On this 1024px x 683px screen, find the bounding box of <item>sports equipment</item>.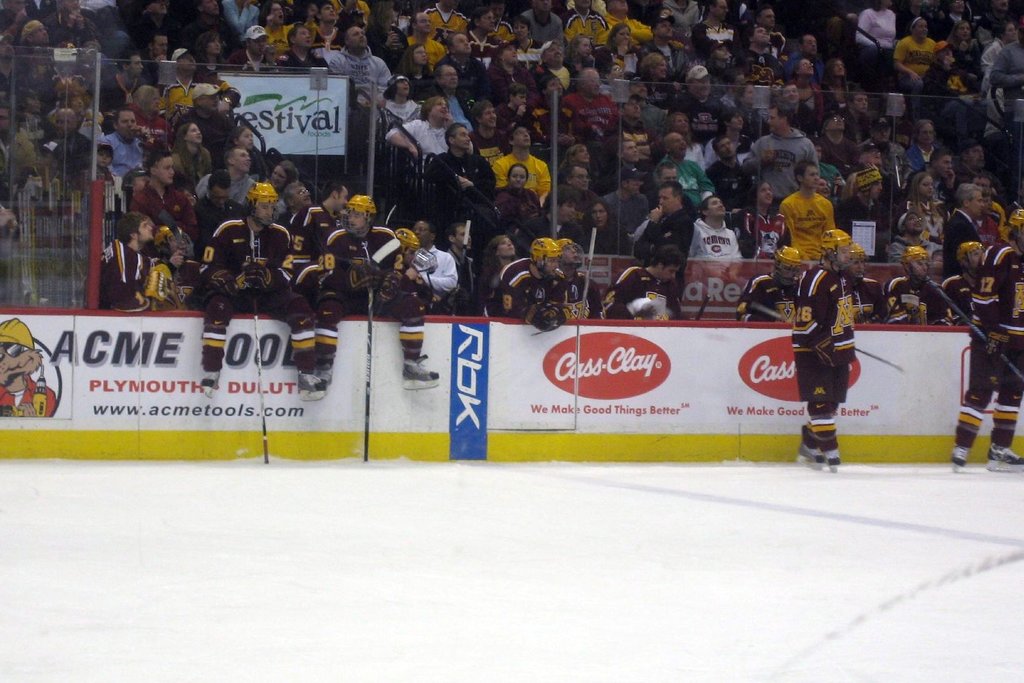
Bounding box: 211,268,236,296.
